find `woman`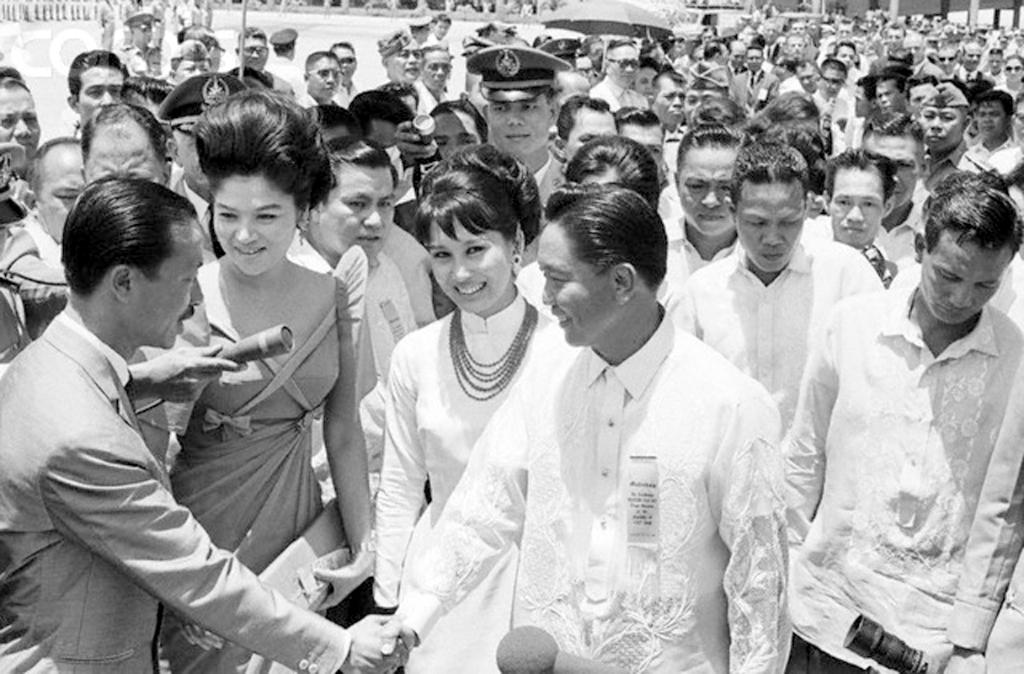
rect(518, 133, 709, 334)
